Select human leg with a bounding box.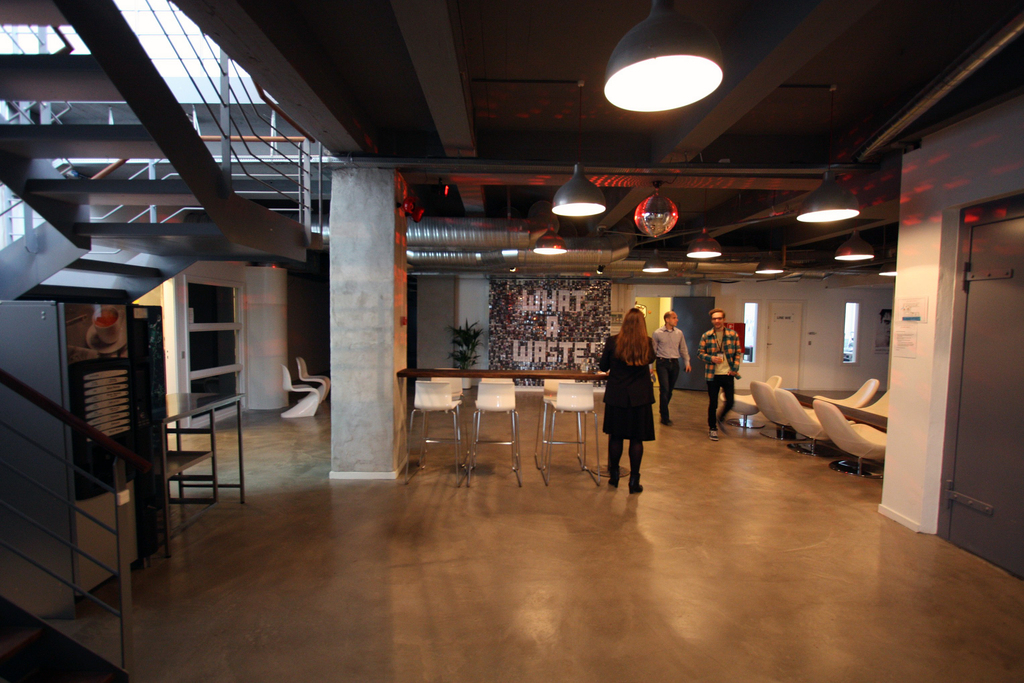
select_region(626, 395, 651, 497).
